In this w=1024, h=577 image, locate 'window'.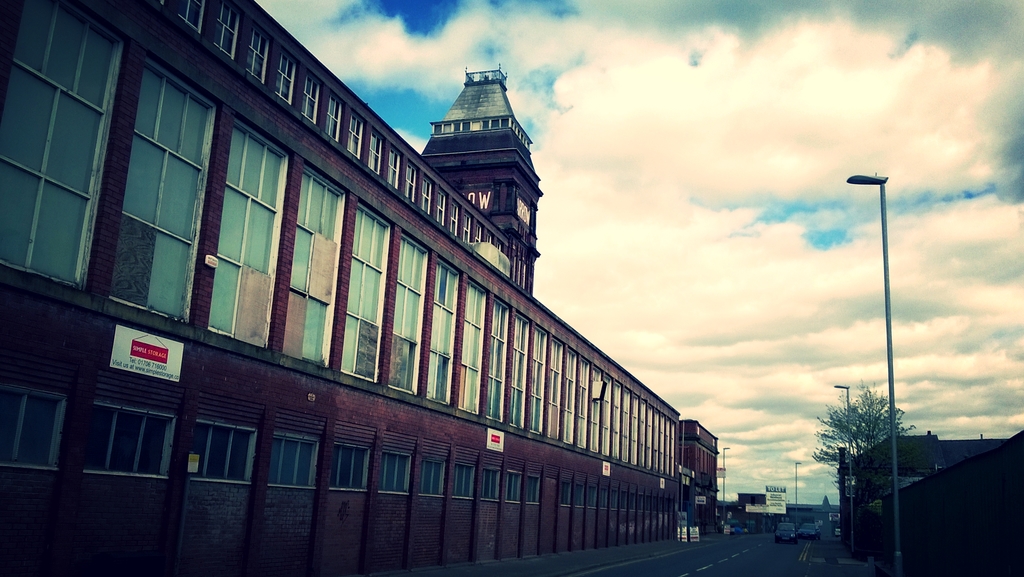
Bounding box: bbox=(276, 55, 293, 101).
